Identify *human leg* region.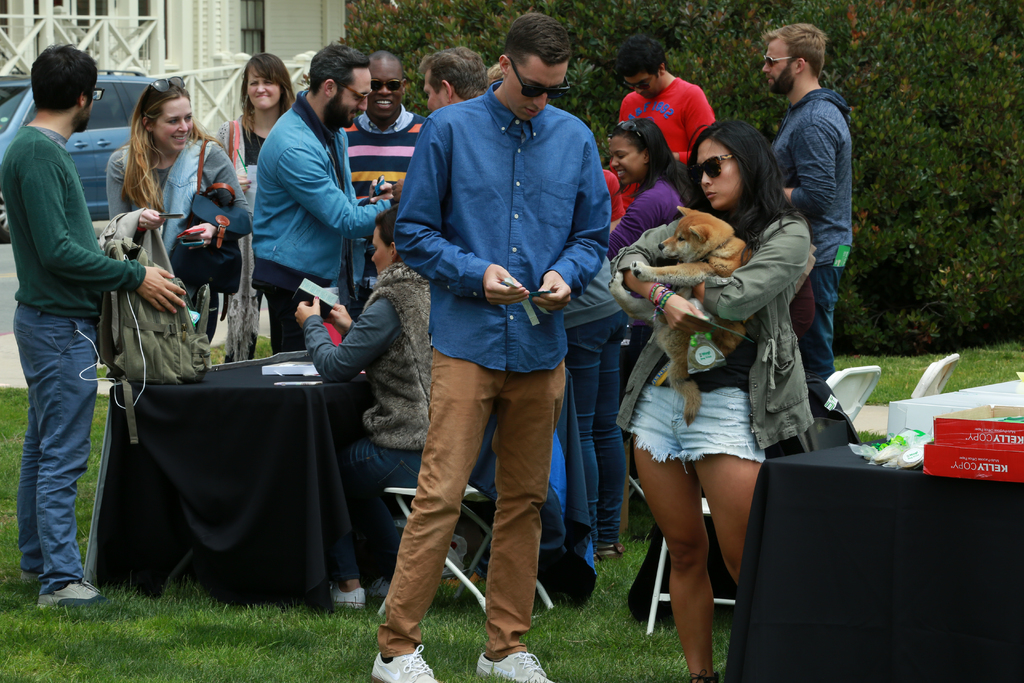
Region: bbox(194, 288, 219, 340).
